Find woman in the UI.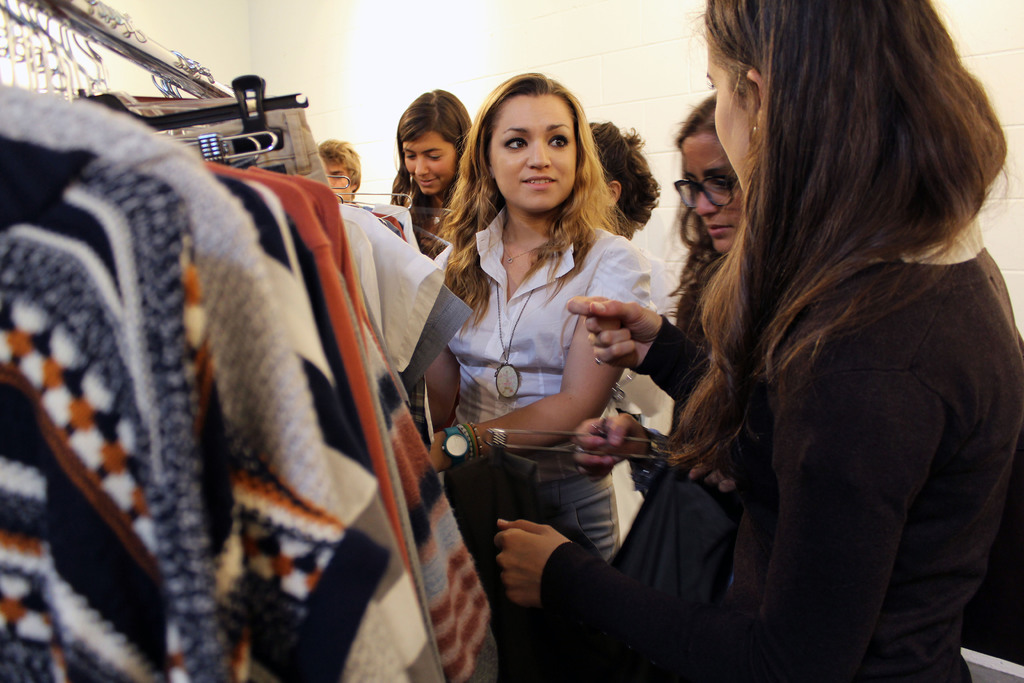
UI element at left=438, top=70, right=648, bottom=560.
